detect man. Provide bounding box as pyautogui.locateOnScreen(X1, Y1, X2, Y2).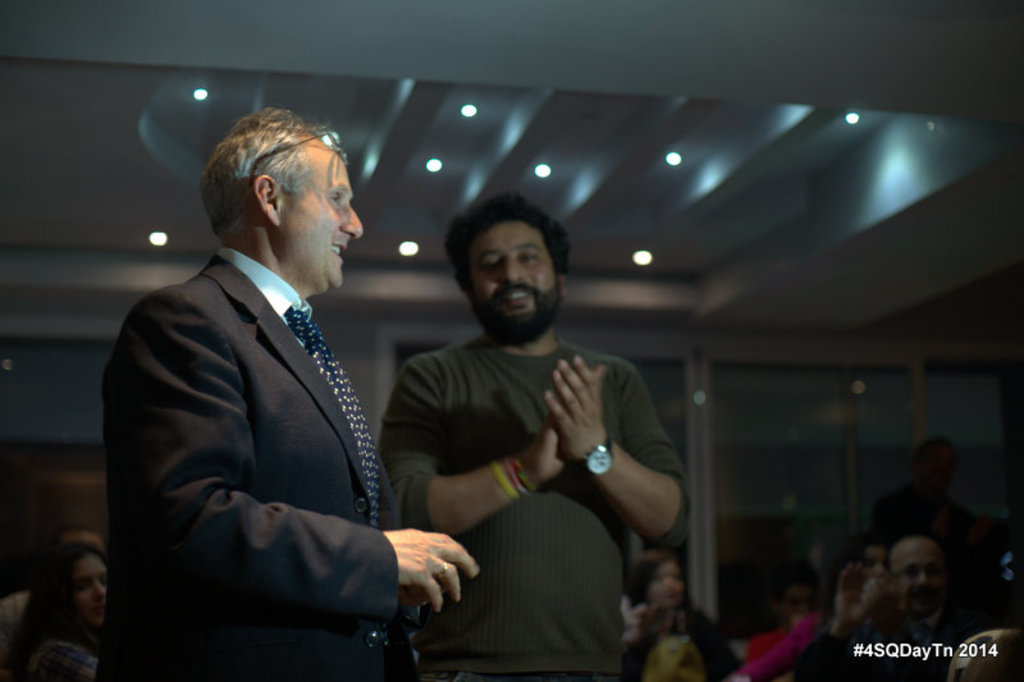
pyautogui.locateOnScreen(847, 537, 982, 679).
